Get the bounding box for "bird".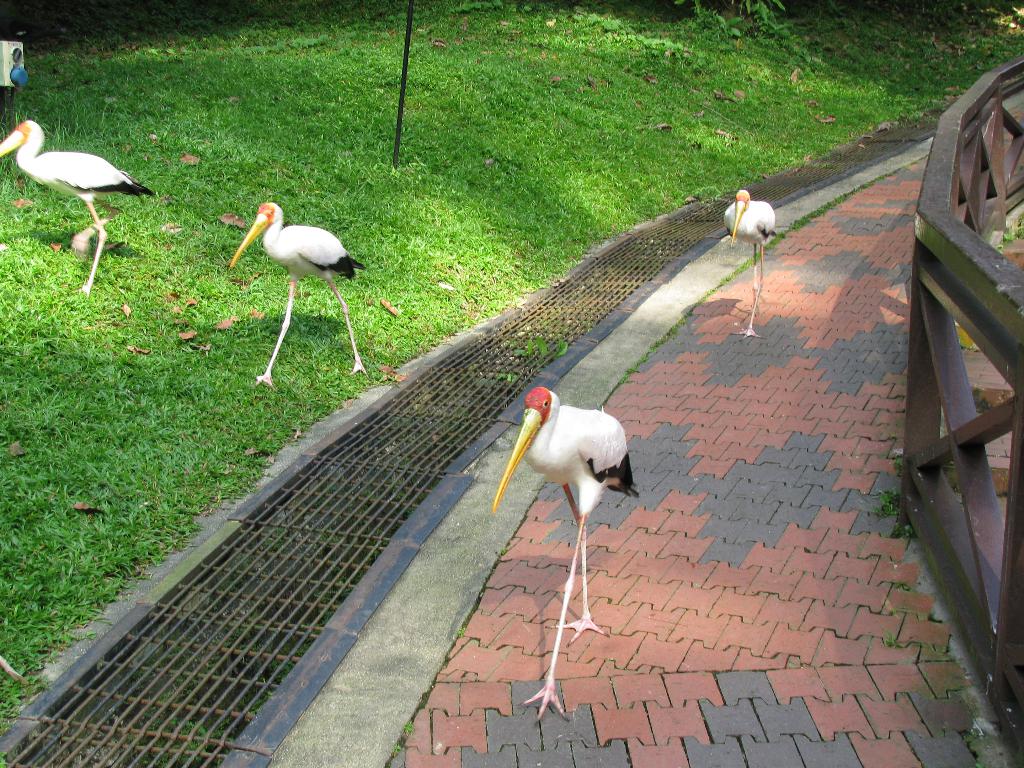
(left=721, top=186, right=780, bottom=339).
